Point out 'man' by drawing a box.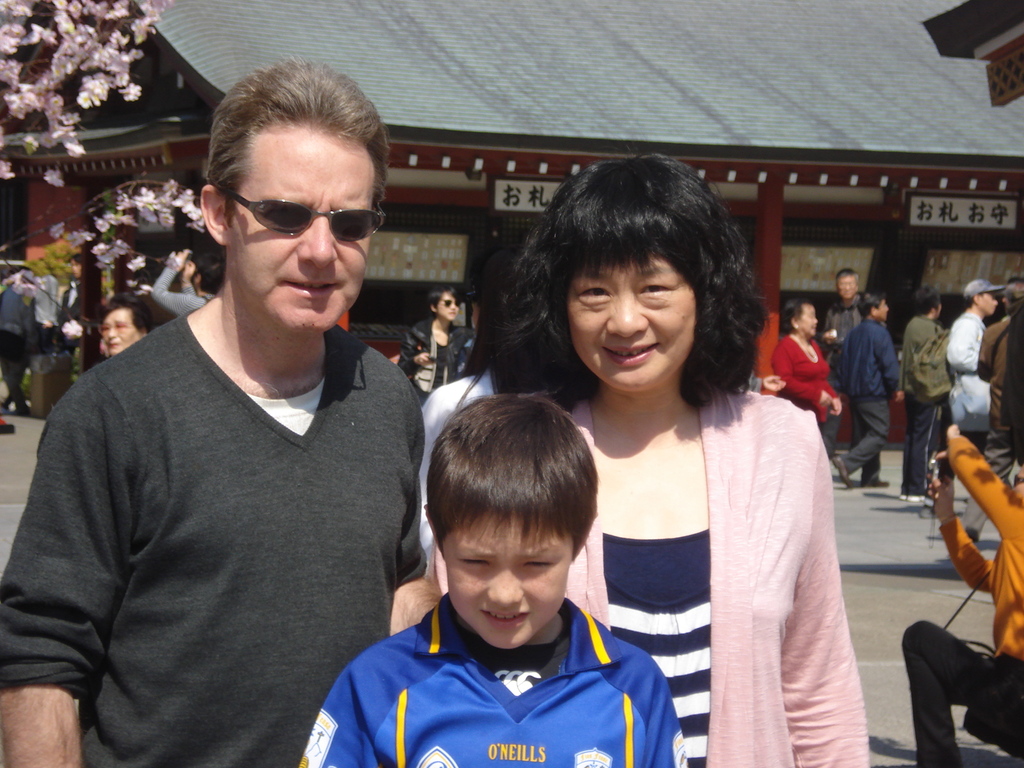
826 267 870 456.
